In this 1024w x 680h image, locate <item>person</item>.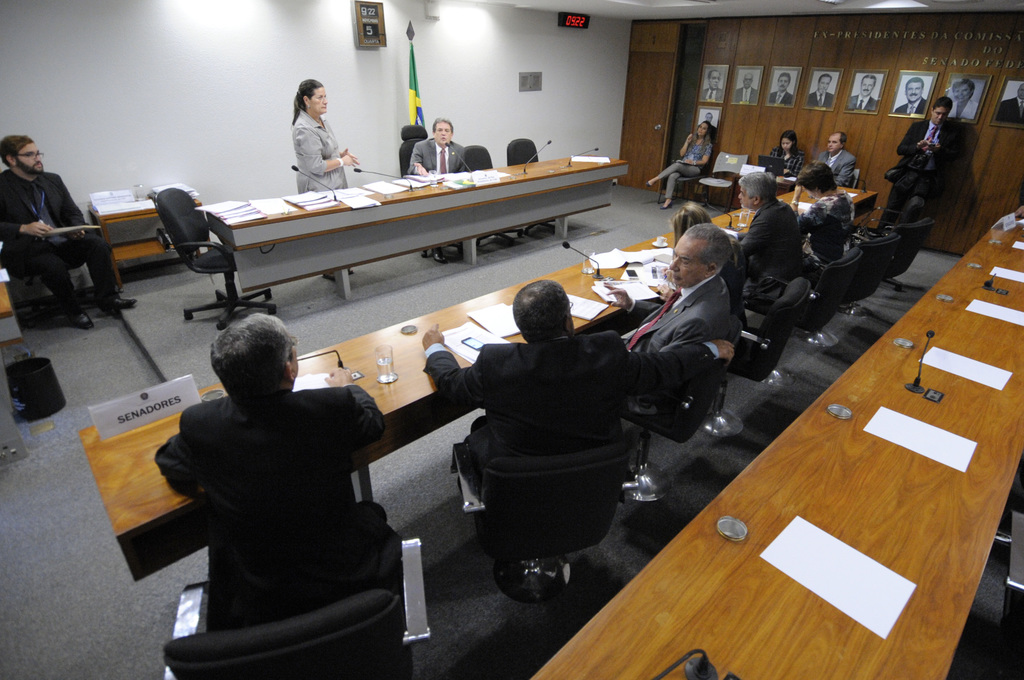
Bounding box: crop(771, 74, 791, 108).
